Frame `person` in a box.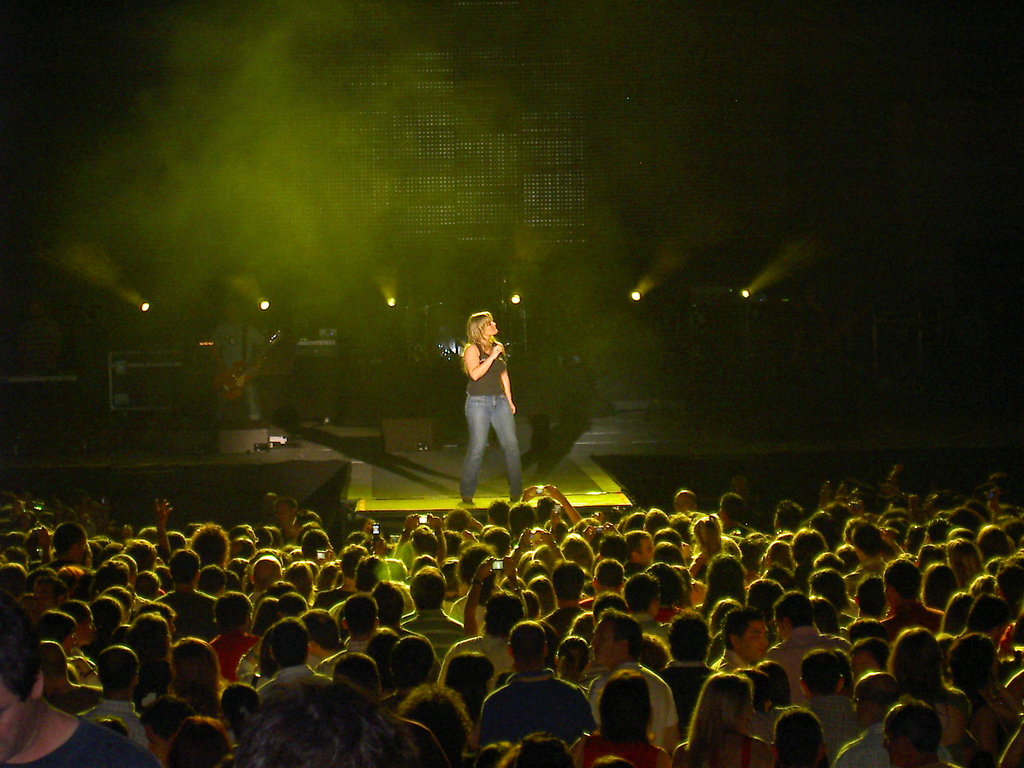
select_region(872, 555, 940, 646).
